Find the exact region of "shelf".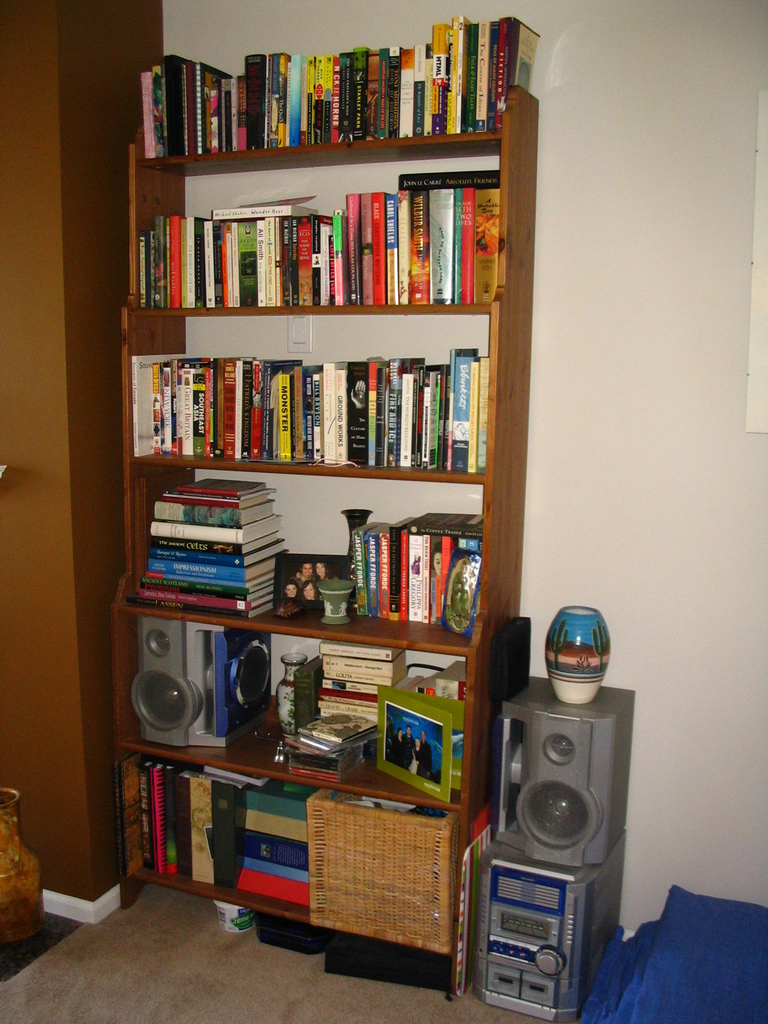
Exact region: locate(111, 84, 539, 997).
